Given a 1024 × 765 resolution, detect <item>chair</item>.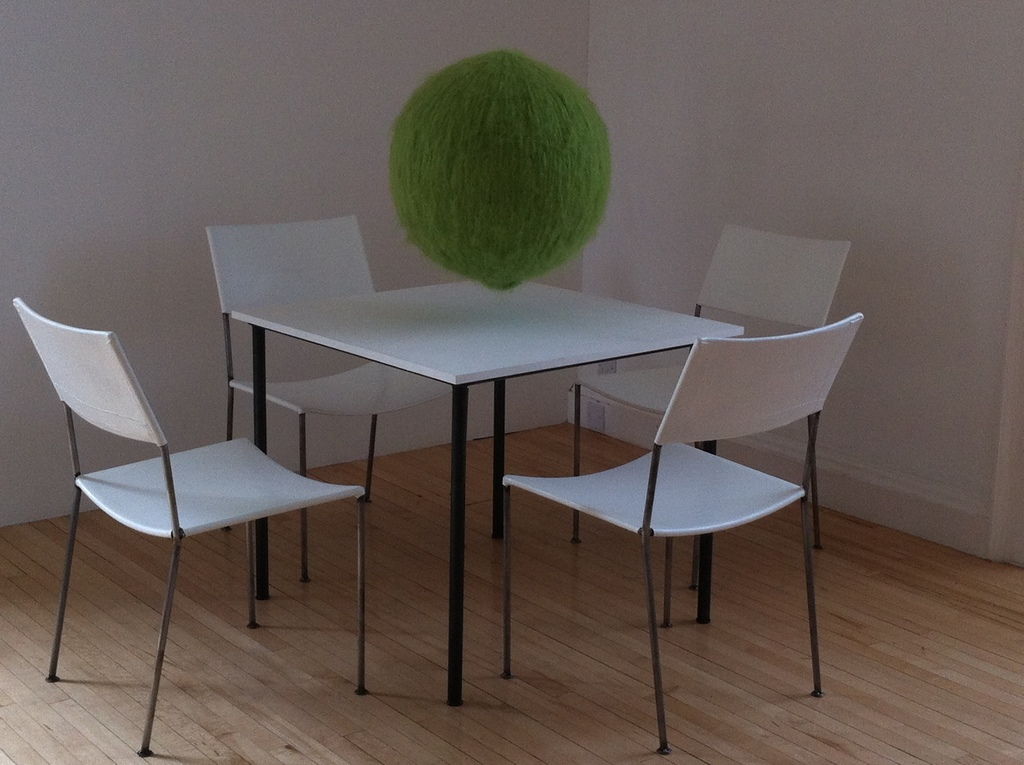
500 315 864 753.
